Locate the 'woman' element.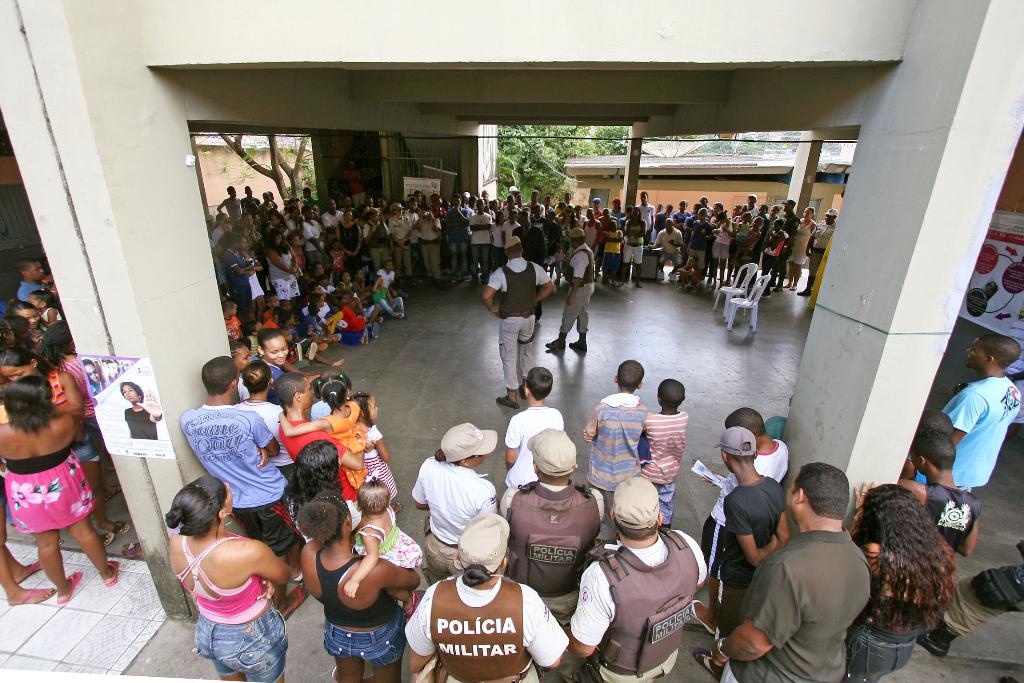
Element bbox: {"left": 10, "top": 302, "right": 42, "bottom": 346}.
